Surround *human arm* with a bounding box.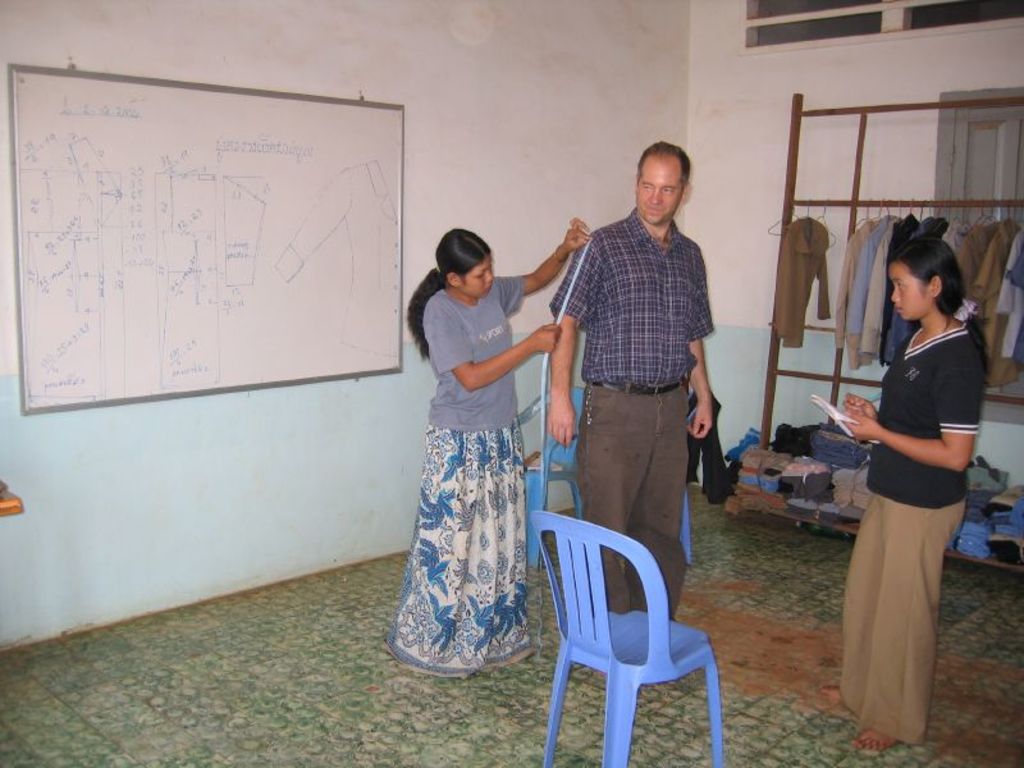
Rect(847, 333, 974, 463).
